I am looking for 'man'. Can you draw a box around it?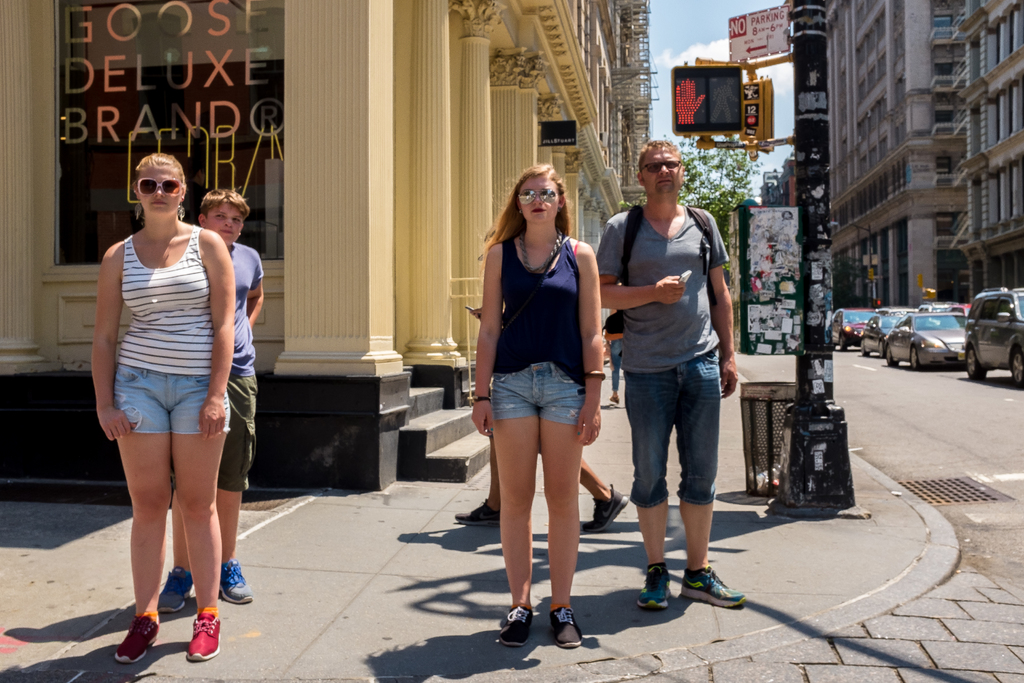
Sure, the bounding box is crop(597, 140, 752, 621).
